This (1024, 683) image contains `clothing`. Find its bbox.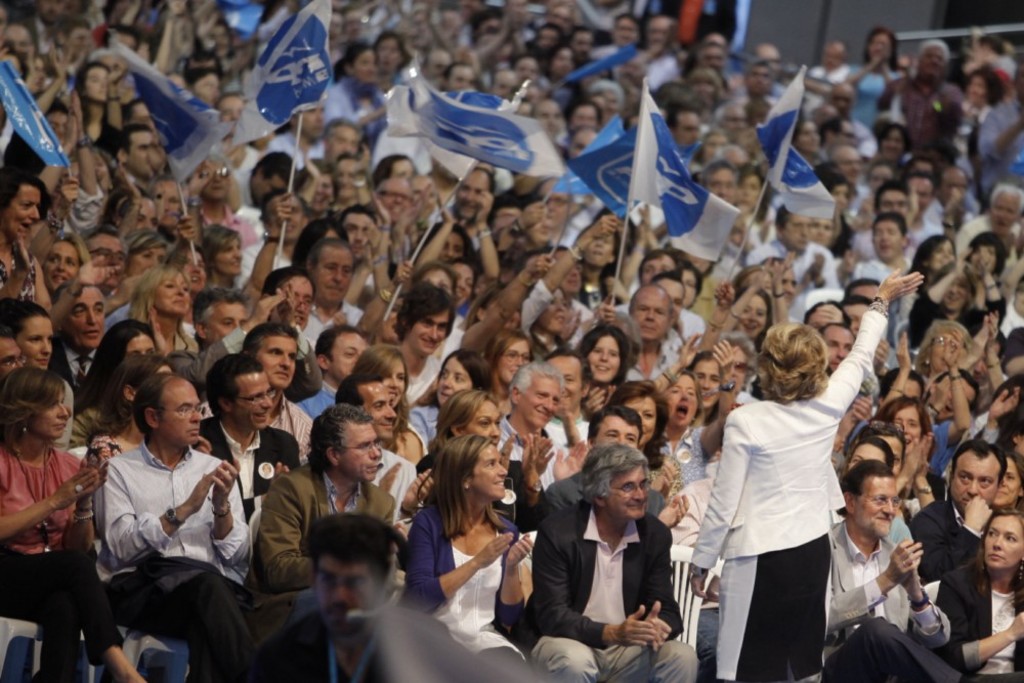
851:254:905:282.
